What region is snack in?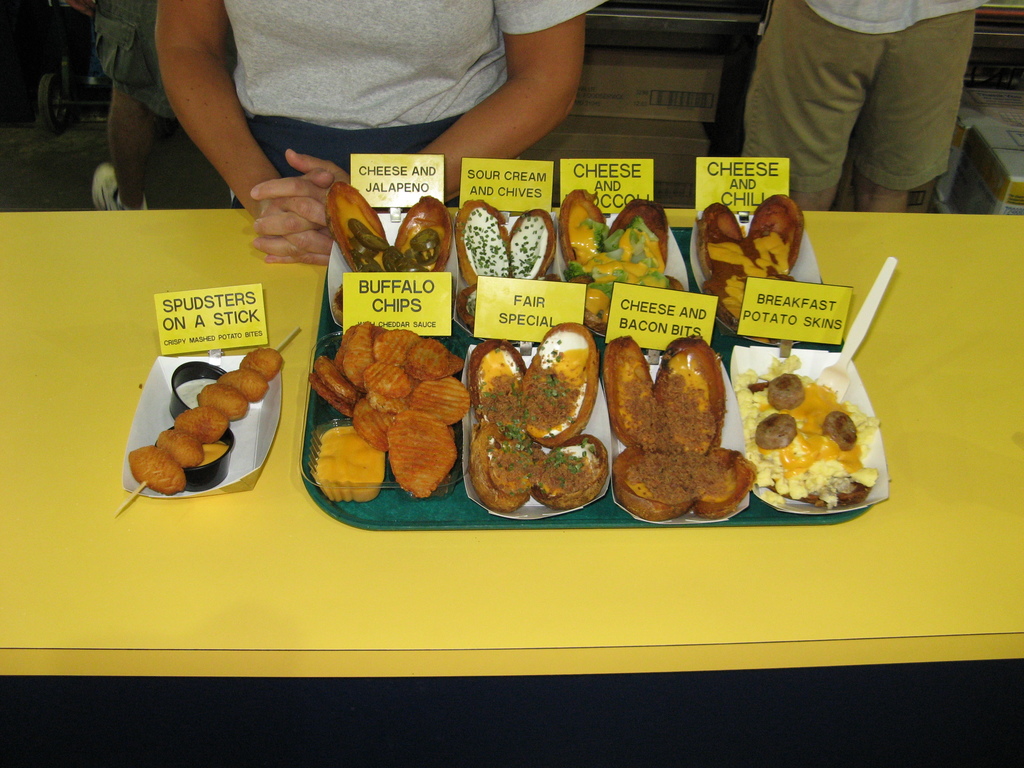
182,409,241,441.
